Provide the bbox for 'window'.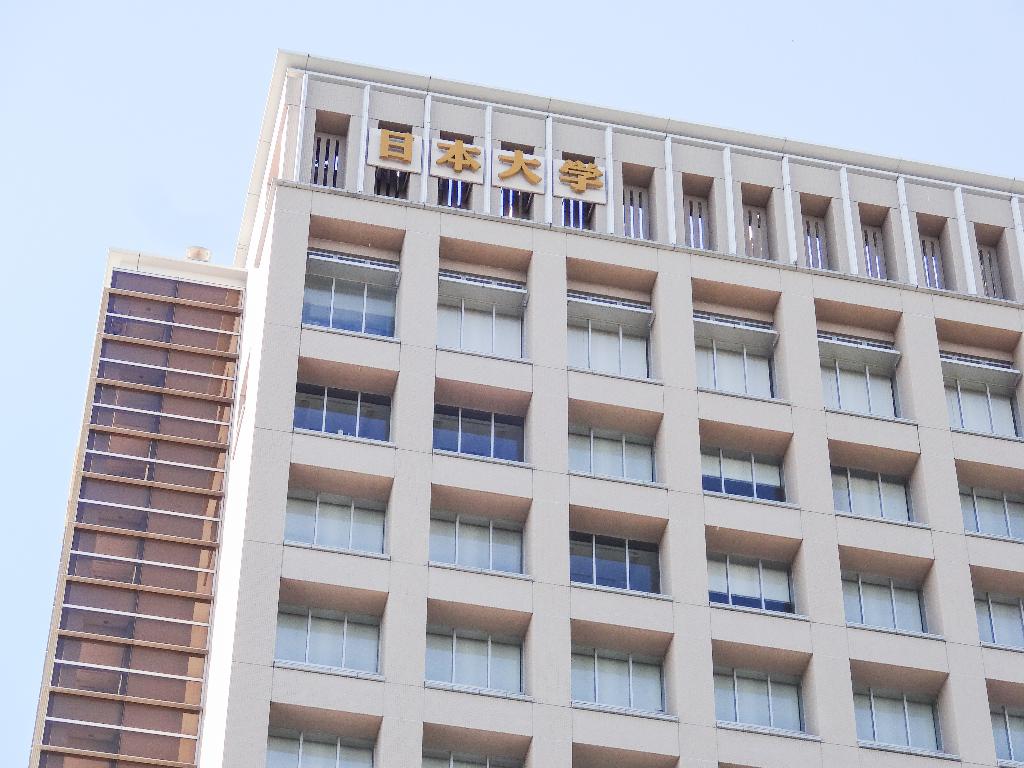
bbox=(309, 248, 397, 341).
